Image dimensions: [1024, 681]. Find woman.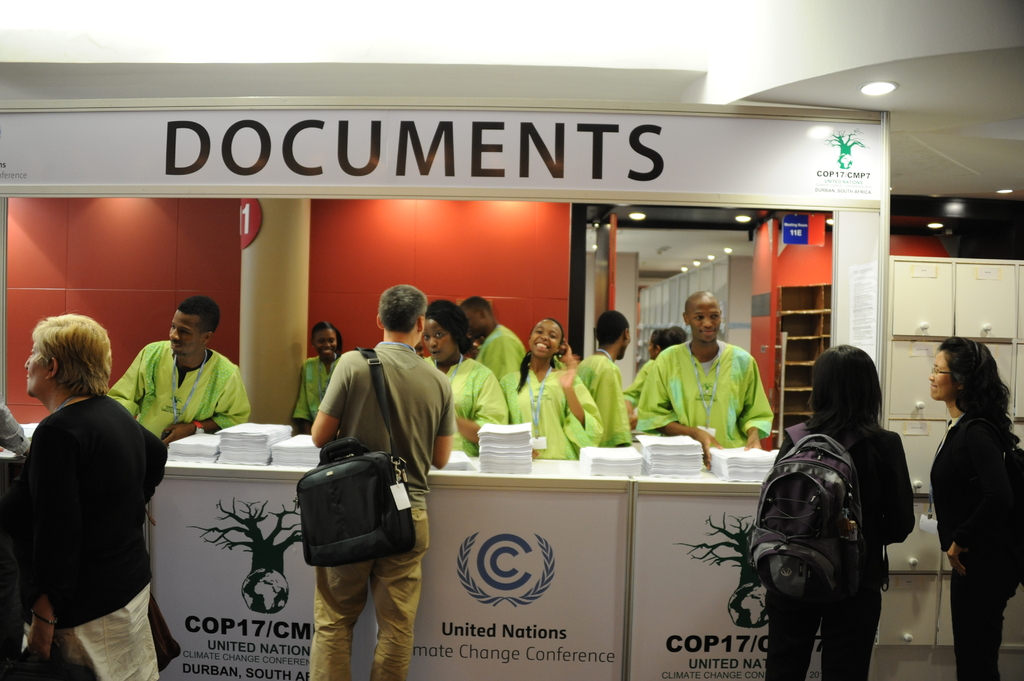
(left=748, top=345, right=915, bottom=680).
